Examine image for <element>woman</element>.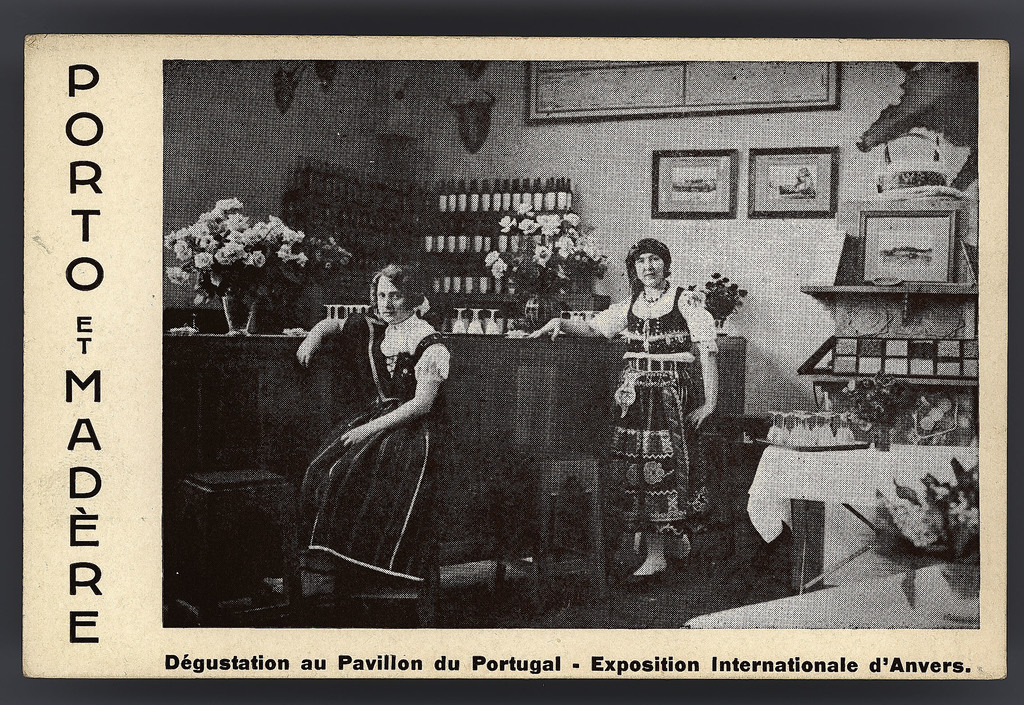
Examination result: (295,233,456,616).
